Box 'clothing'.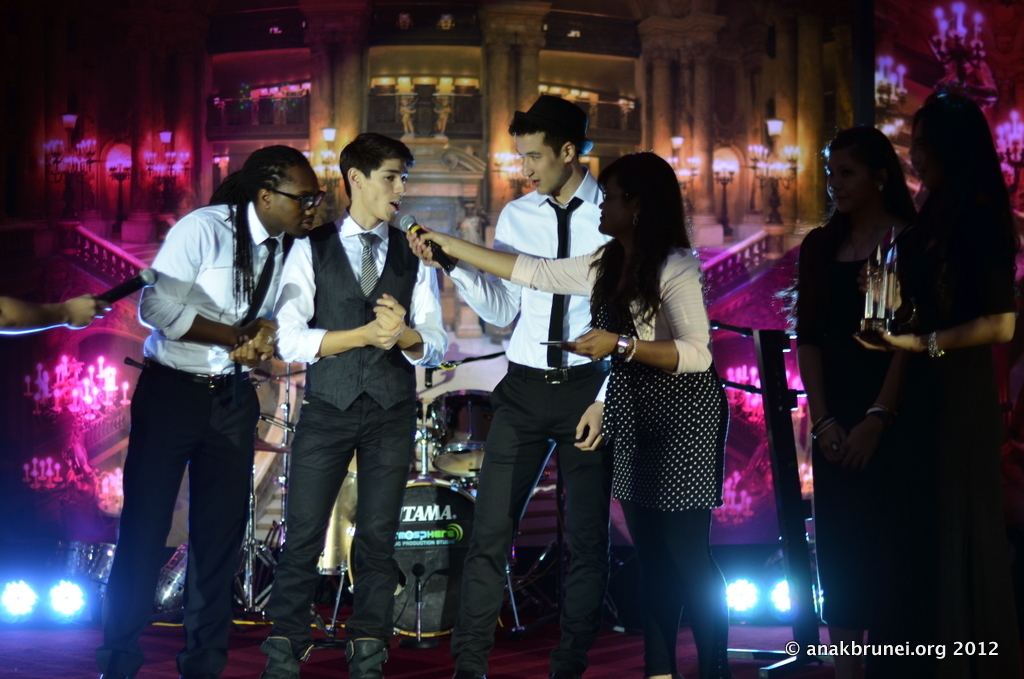
<bbox>98, 203, 290, 658</bbox>.
